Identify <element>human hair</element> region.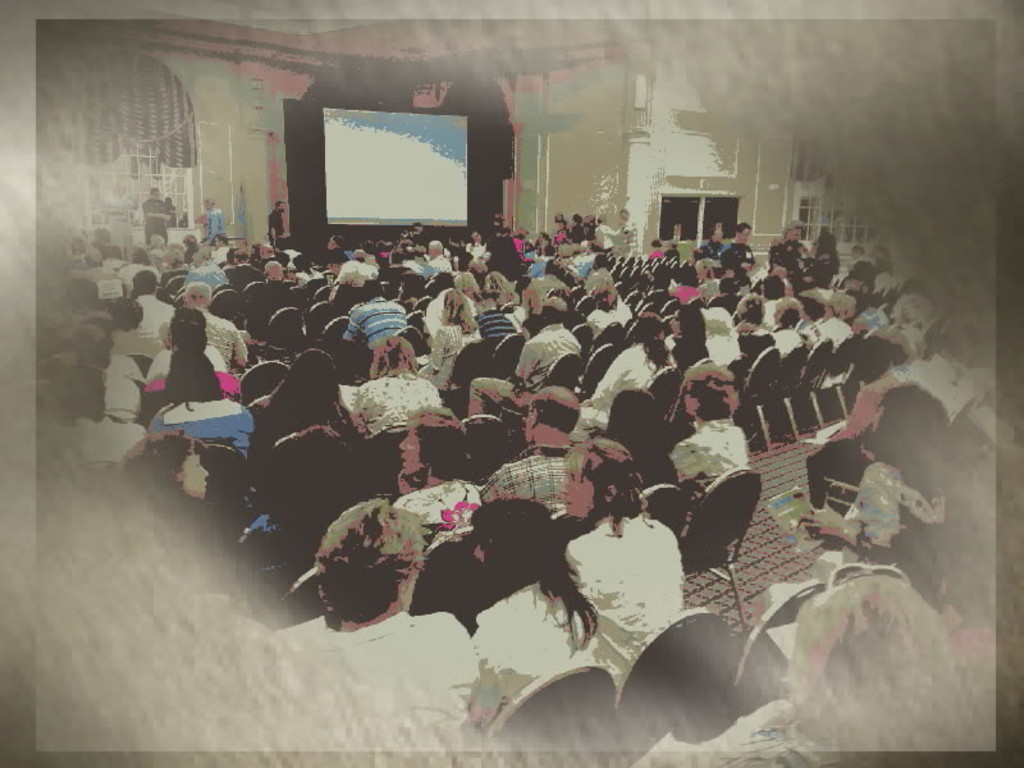
Region: 777, 570, 959, 746.
